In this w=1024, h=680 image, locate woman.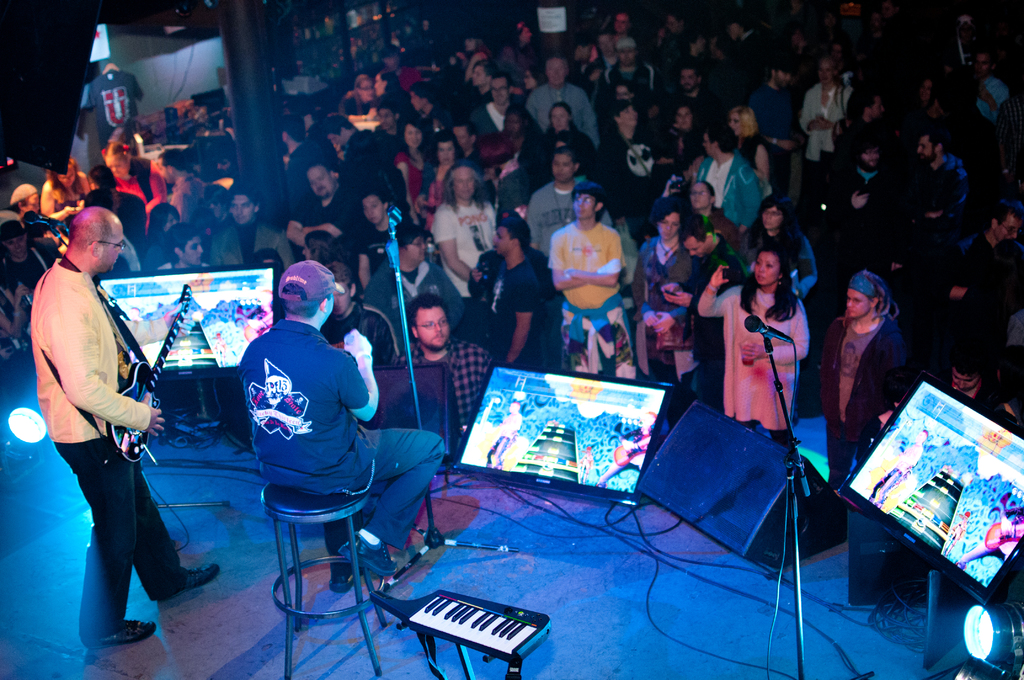
Bounding box: x1=345 y1=73 x2=413 y2=111.
